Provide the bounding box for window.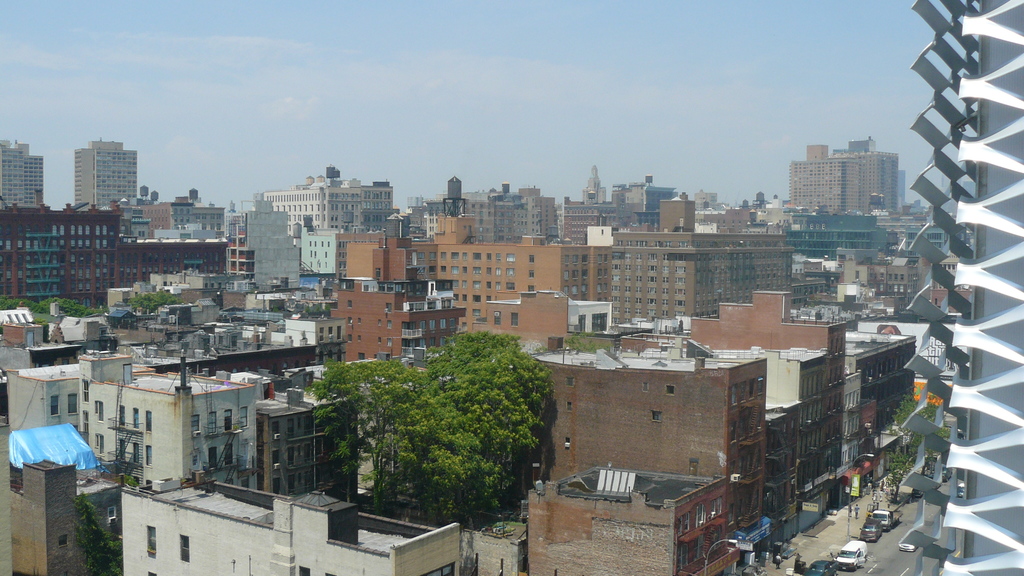
left=127, top=444, right=140, bottom=467.
